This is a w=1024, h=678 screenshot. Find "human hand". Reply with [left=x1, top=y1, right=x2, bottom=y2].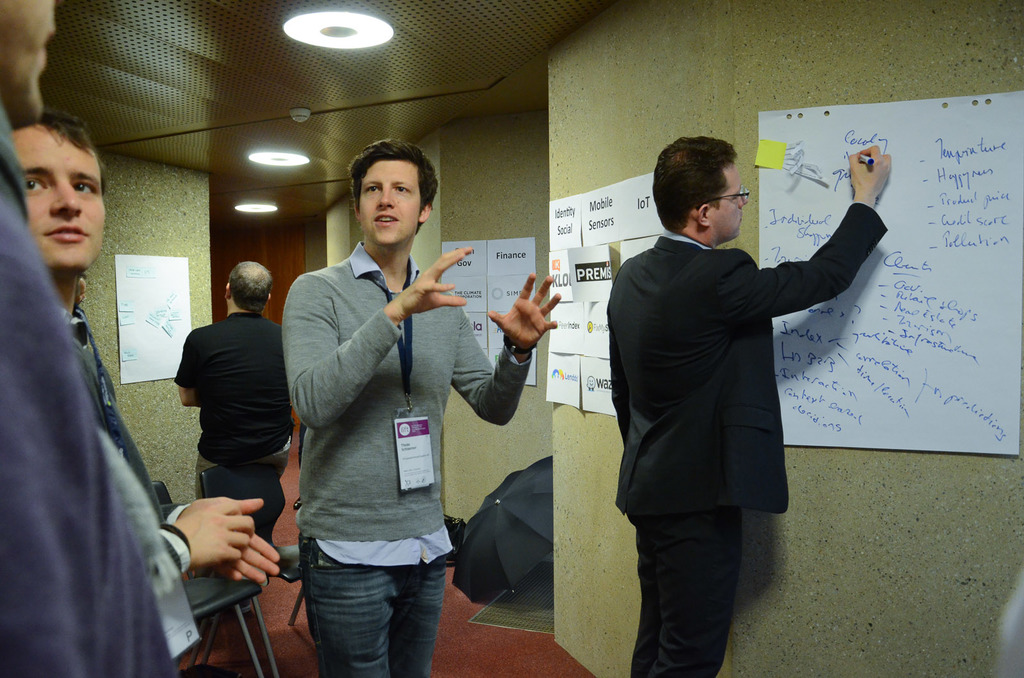
[left=392, top=246, right=476, bottom=319].
